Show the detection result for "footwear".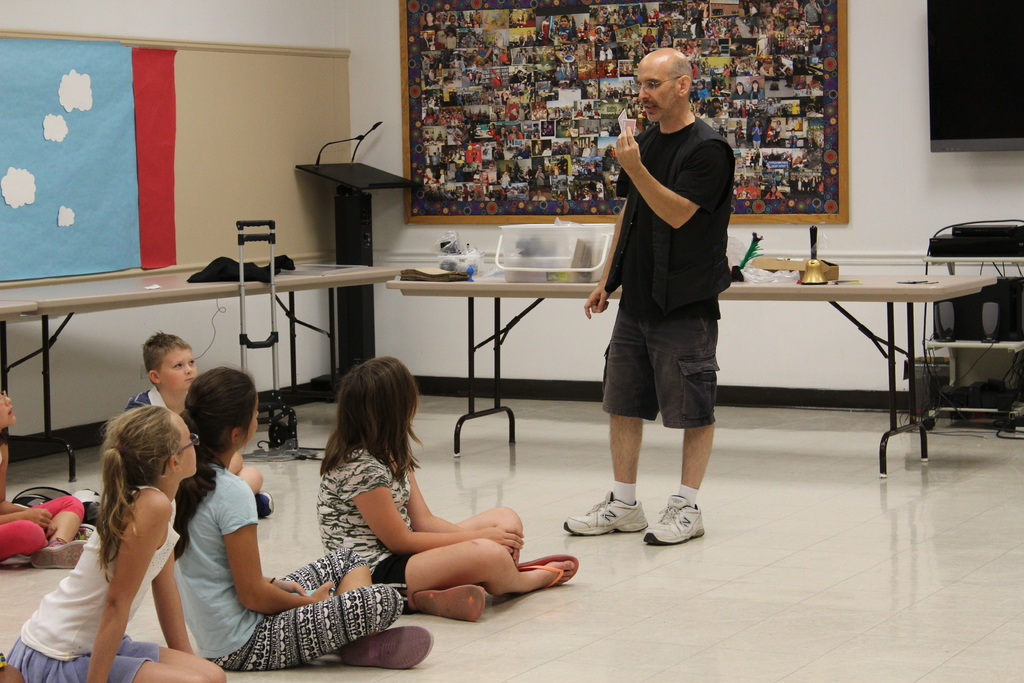
select_region(334, 624, 433, 668).
